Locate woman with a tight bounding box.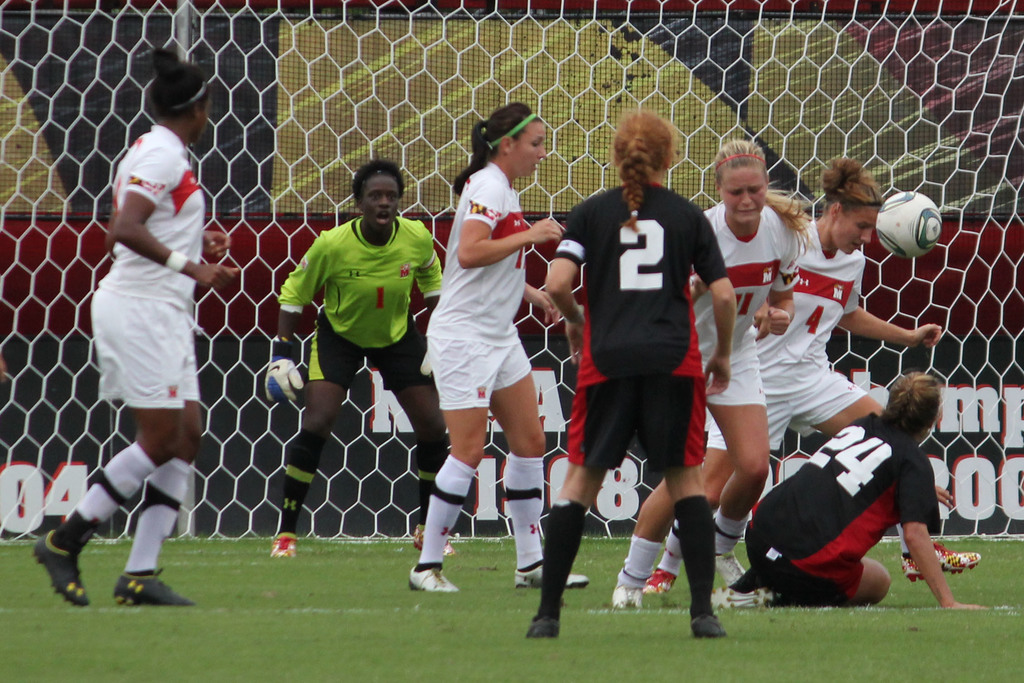
(left=270, top=167, right=500, bottom=557).
